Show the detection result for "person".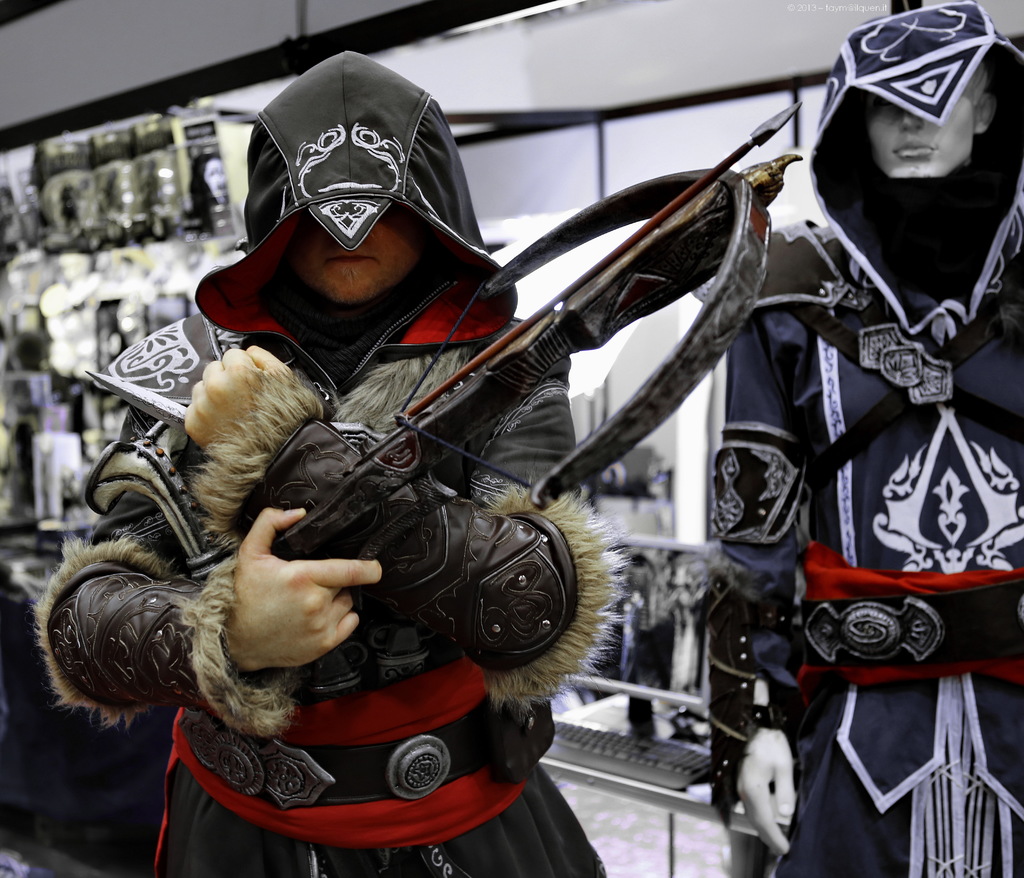
bbox=(708, 0, 1023, 877).
